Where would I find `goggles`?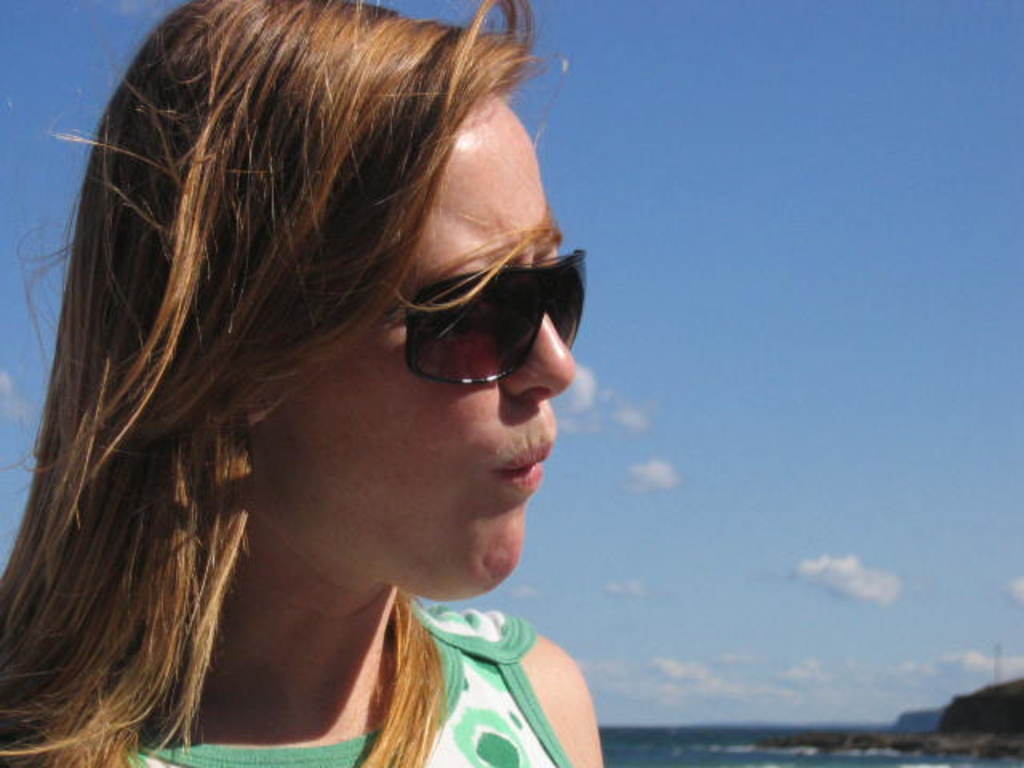
At {"x1": 378, "y1": 254, "x2": 589, "y2": 390}.
